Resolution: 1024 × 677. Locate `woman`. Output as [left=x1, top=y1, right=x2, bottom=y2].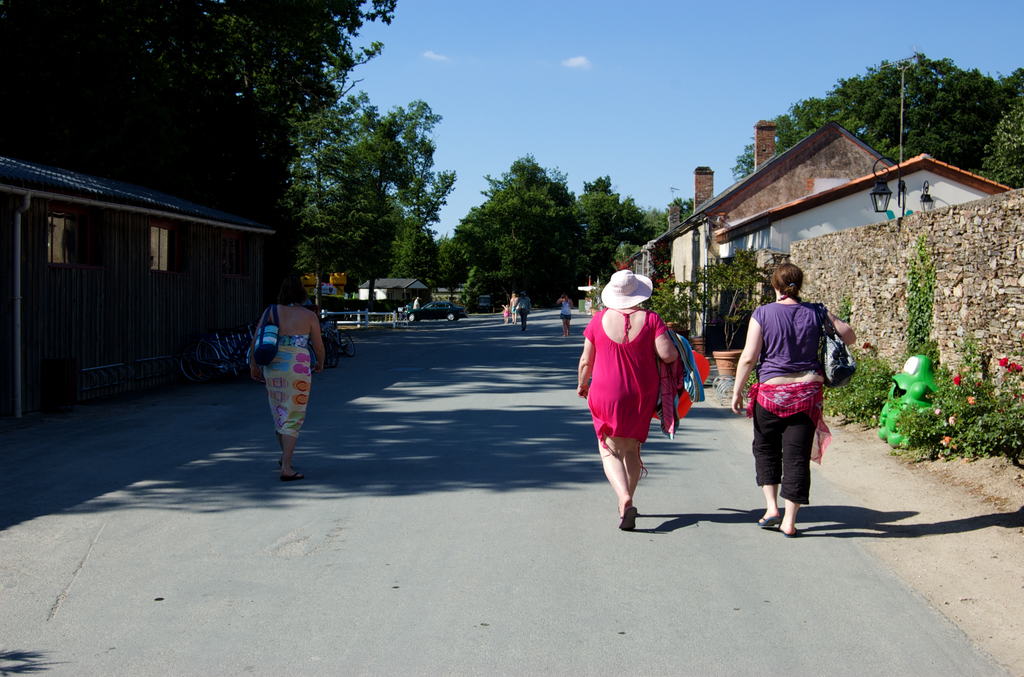
[left=732, top=259, right=856, bottom=530].
